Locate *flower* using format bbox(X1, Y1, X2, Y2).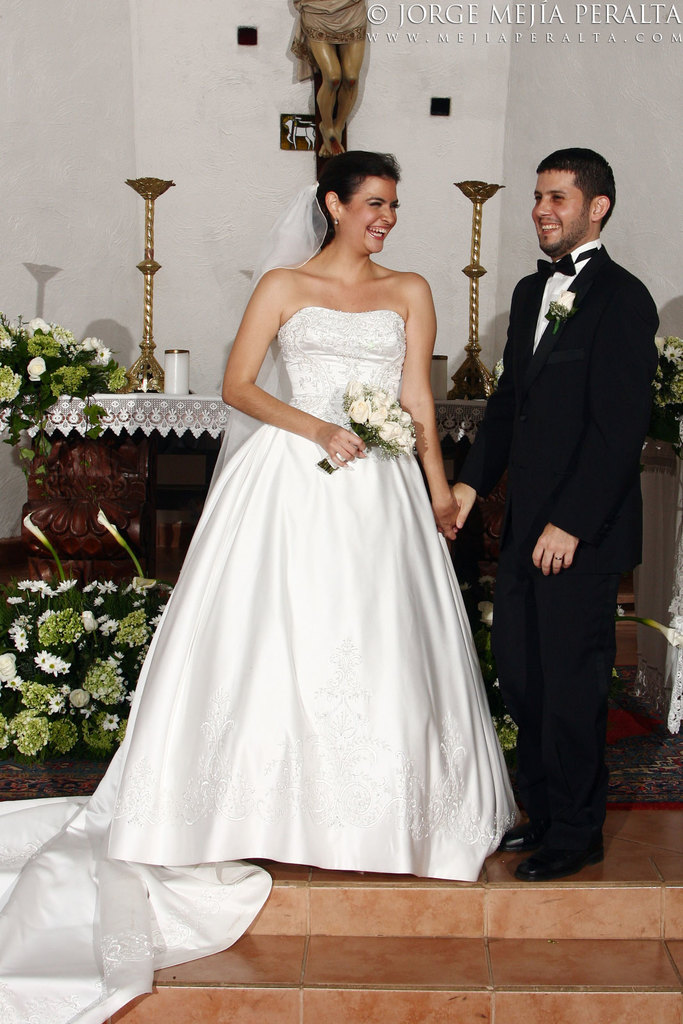
bbox(23, 356, 49, 388).
